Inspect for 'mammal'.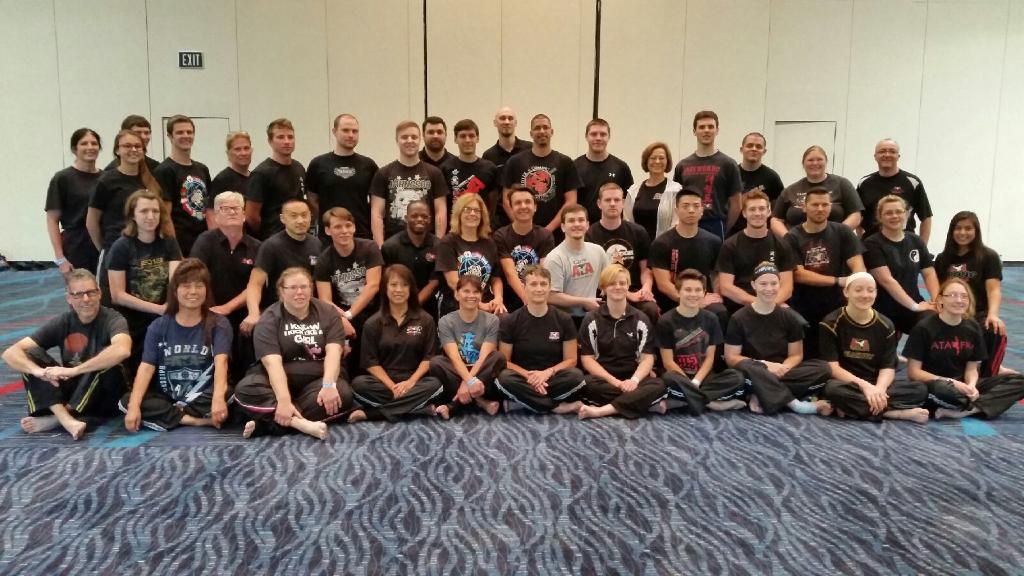
Inspection: {"left": 311, "top": 203, "right": 382, "bottom": 339}.
